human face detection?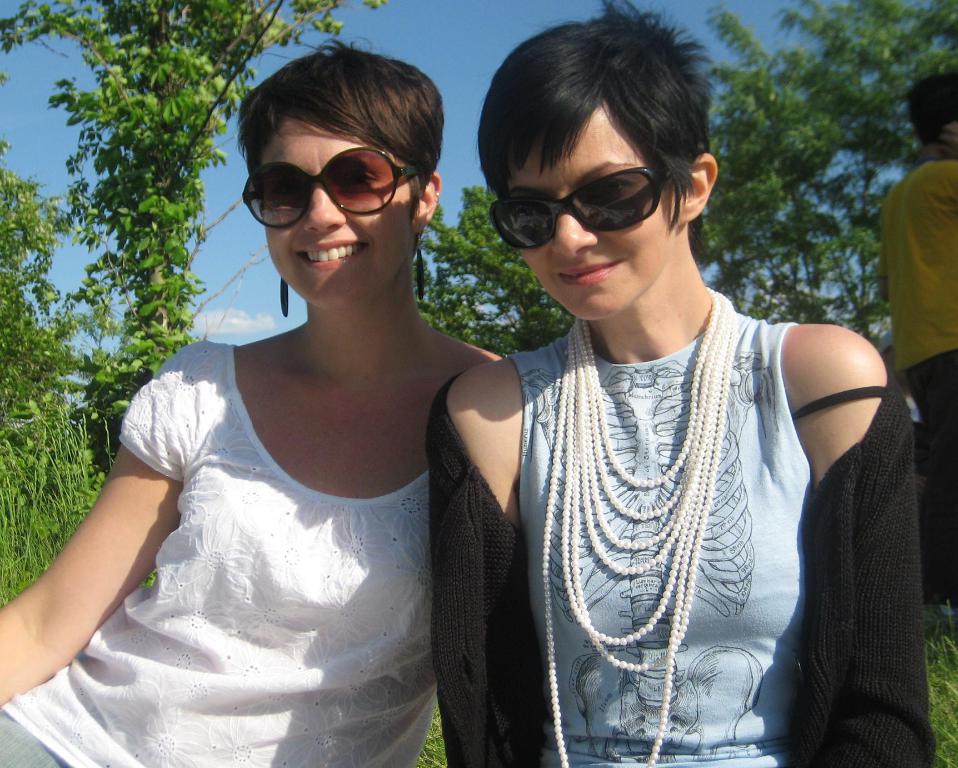
[508, 99, 677, 323]
